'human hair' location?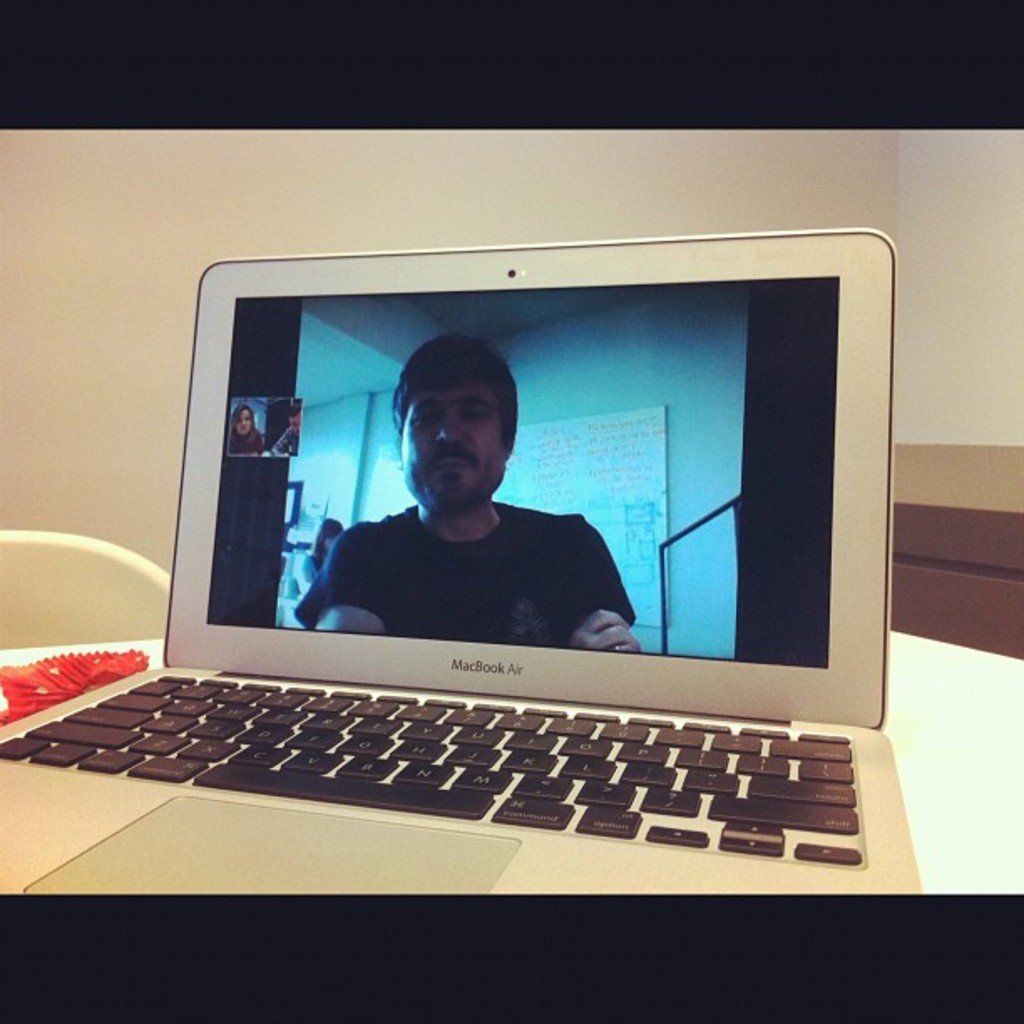
[left=383, top=331, right=525, bottom=447]
